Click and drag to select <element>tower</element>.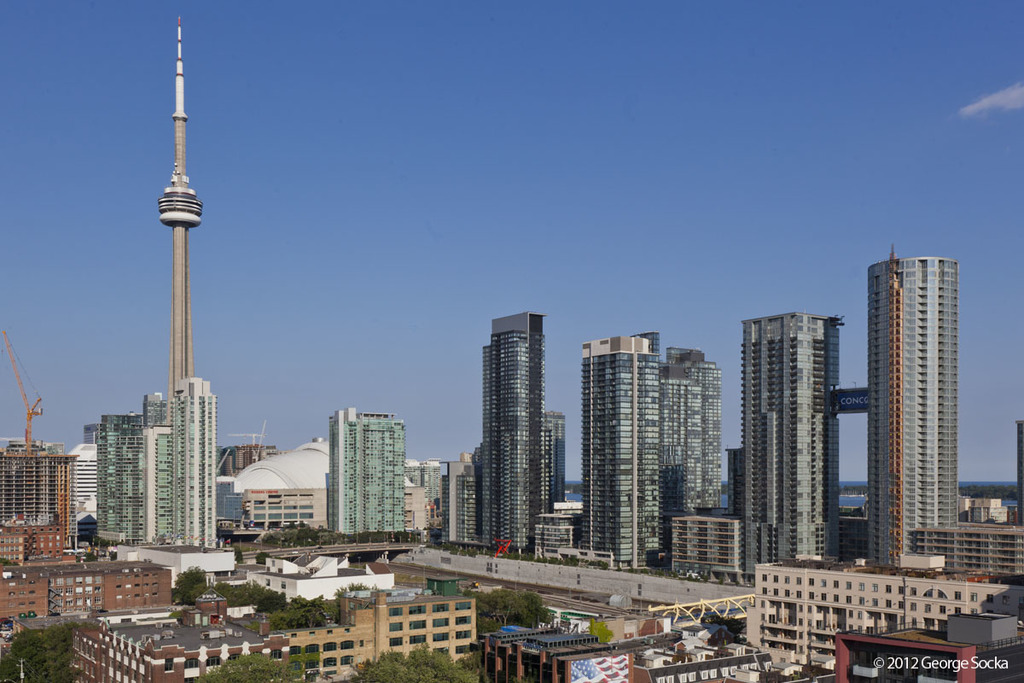
Selection: left=741, top=320, right=844, bottom=585.
